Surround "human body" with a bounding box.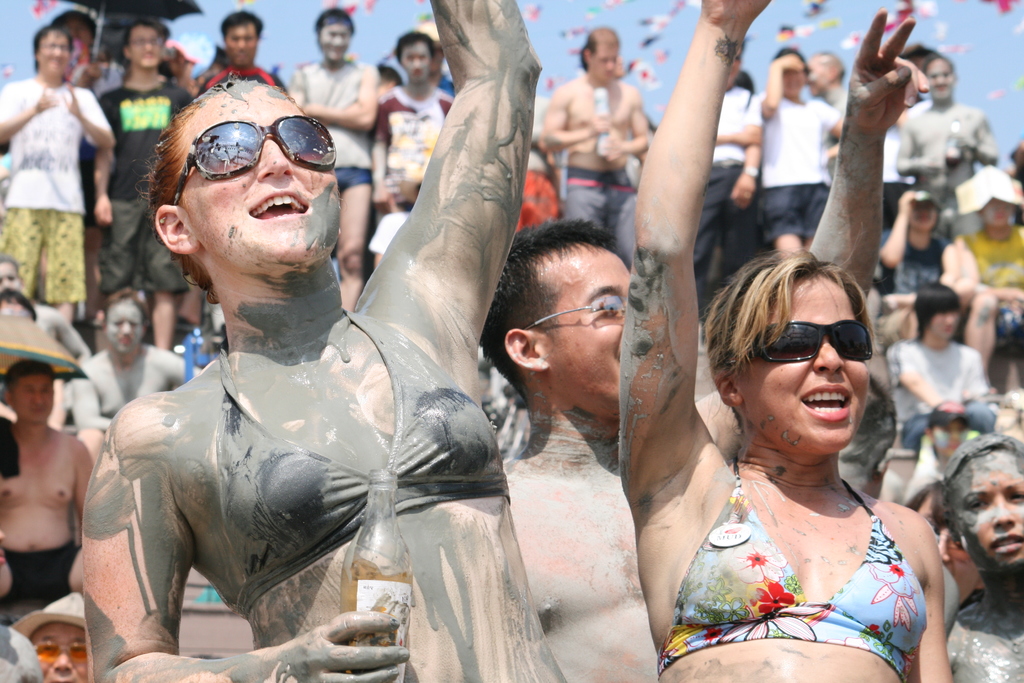
x1=94 y1=12 x2=200 y2=301.
